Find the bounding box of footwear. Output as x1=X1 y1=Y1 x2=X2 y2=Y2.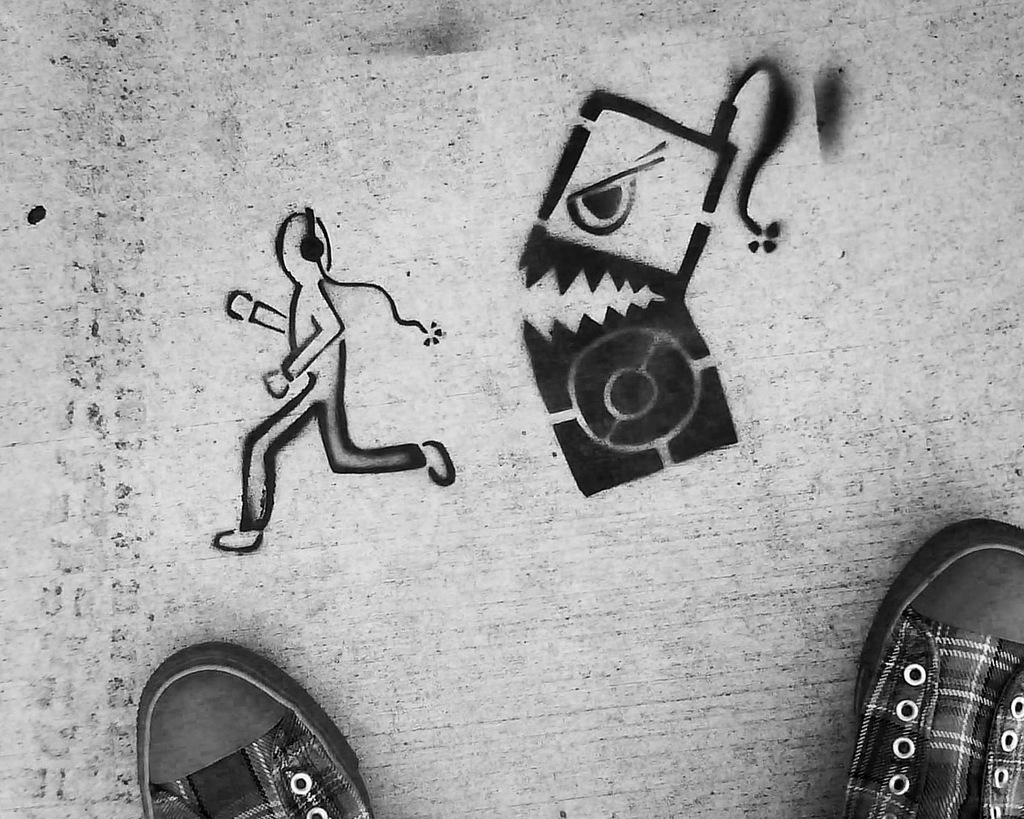
x1=134 y1=642 x2=371 y2=818.
